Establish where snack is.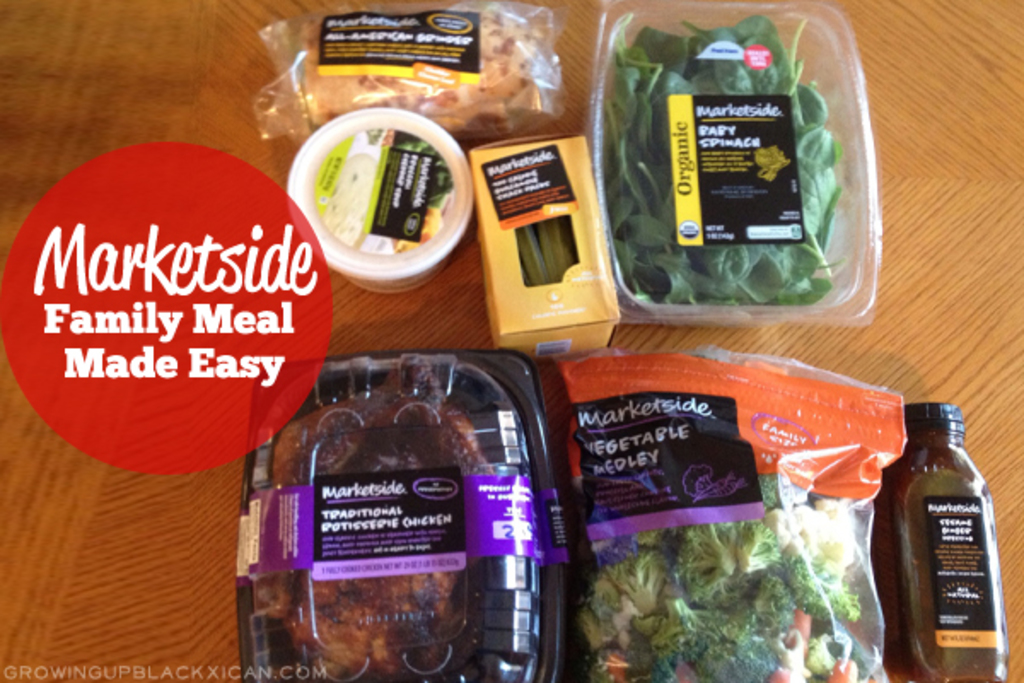
Established at box=[597, 24, 857, 321].
